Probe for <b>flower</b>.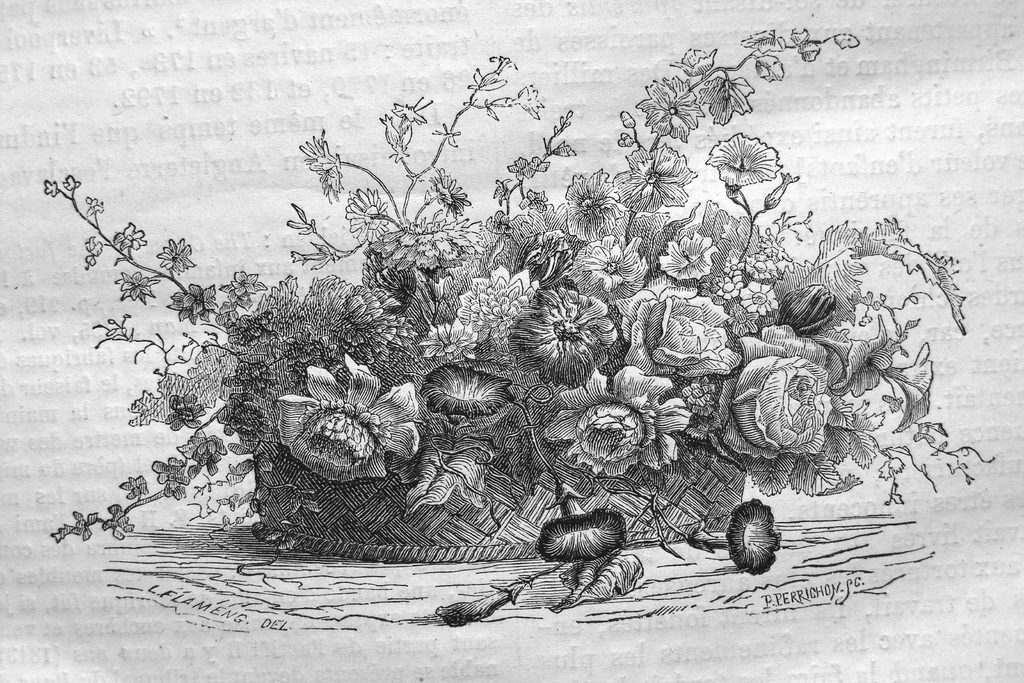
Probe result: locate(120, 268, 160, 303).
